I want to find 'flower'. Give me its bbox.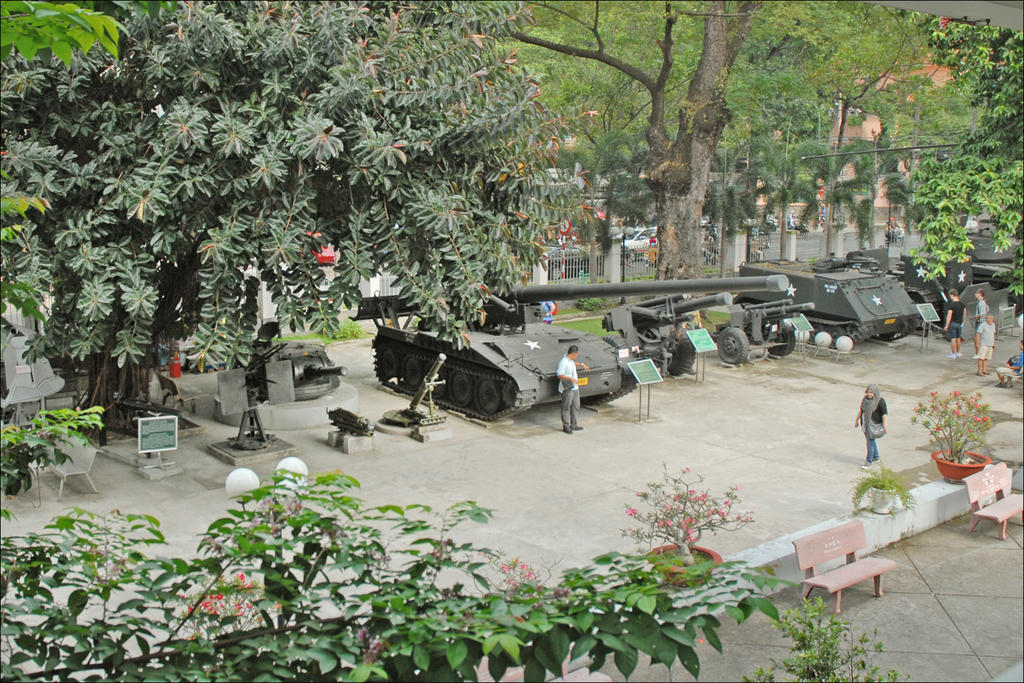
[x1=973, y1=417, x2=979, y2=422].
